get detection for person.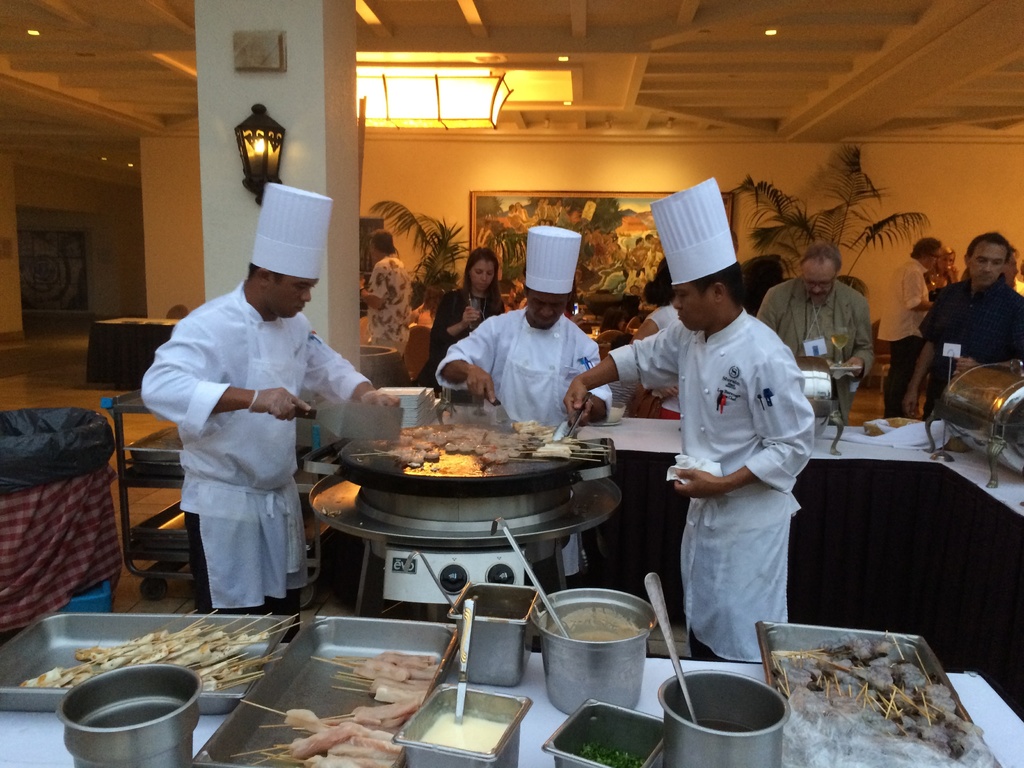
Detection: 904:230:1023:420.
